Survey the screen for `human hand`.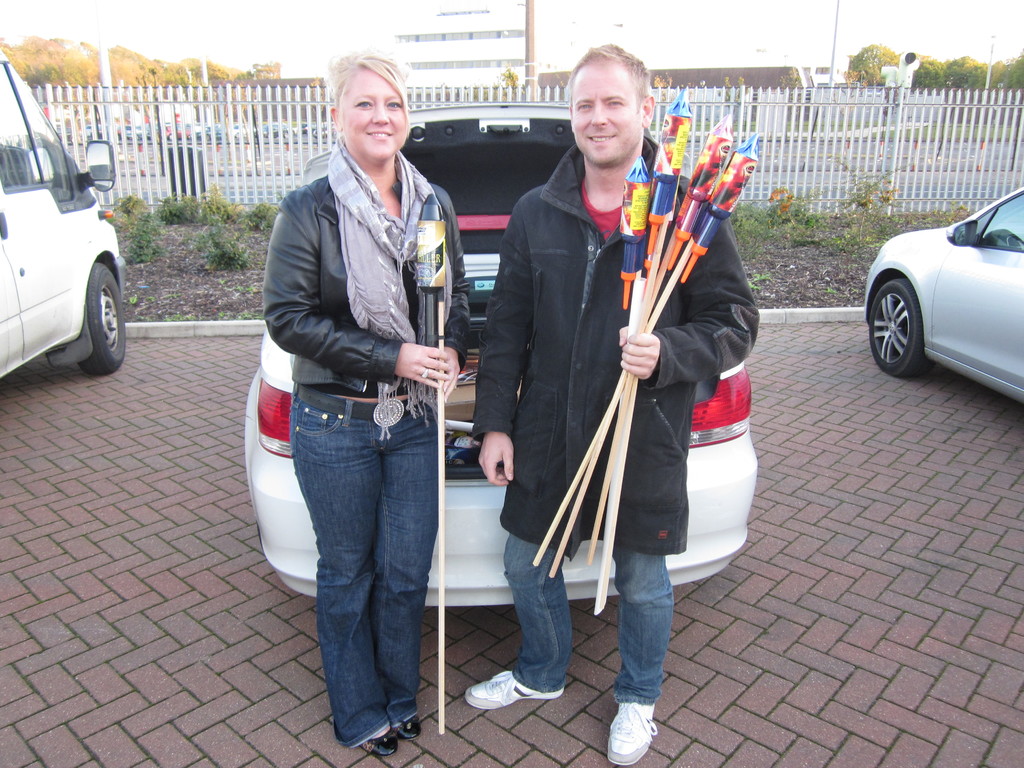
Survey found: crop(617, 322, 660, 384).
